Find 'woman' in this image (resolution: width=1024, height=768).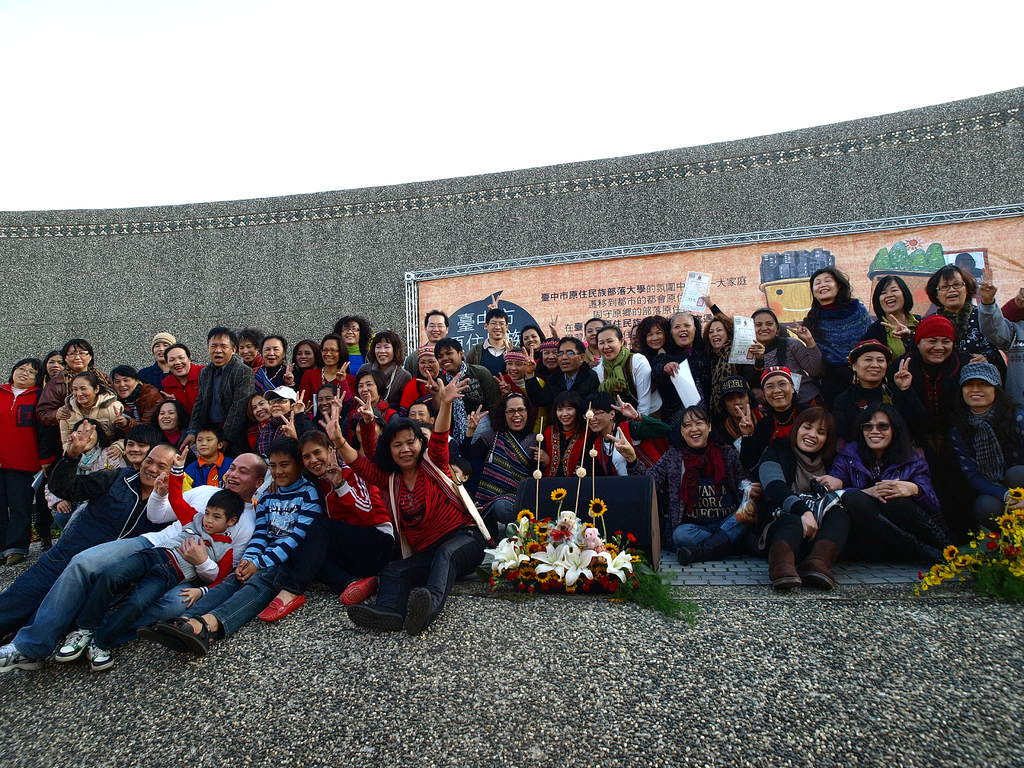
913, 360, 1023, 527.
